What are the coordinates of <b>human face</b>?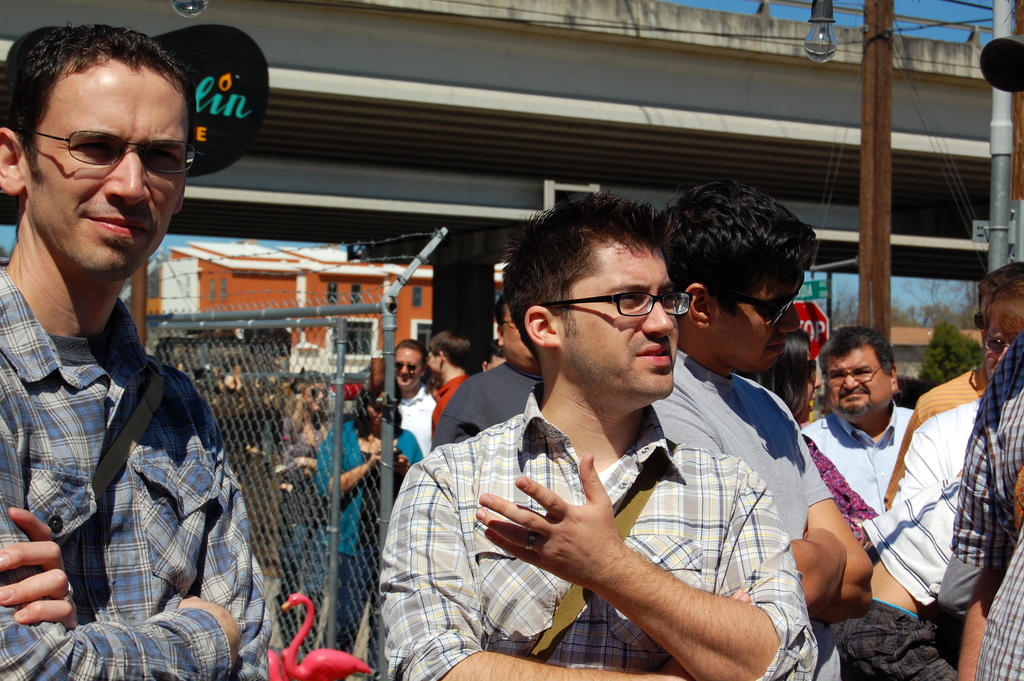
crop(40, 68, 189, 279).
